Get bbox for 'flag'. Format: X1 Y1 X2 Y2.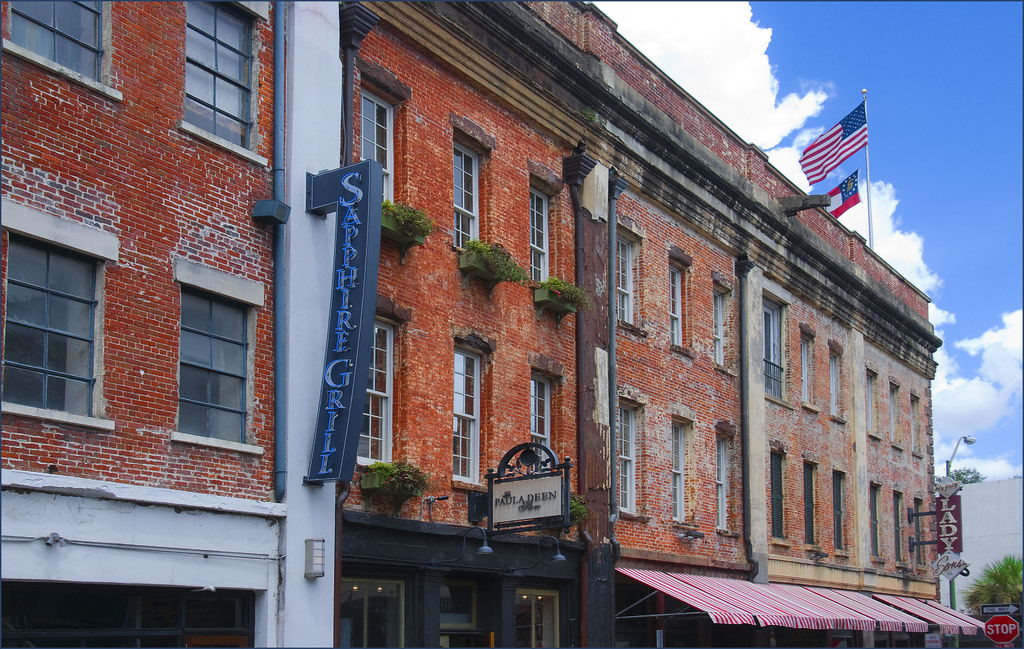
819 172 861 221.
